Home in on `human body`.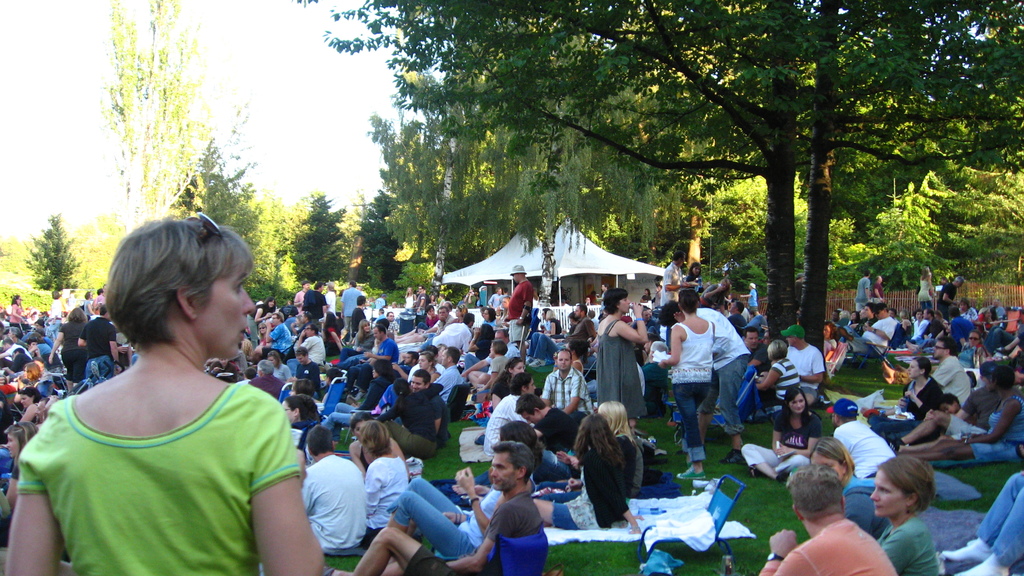
Homed in at x1=3 y1=358 x2=319 y2=575.
